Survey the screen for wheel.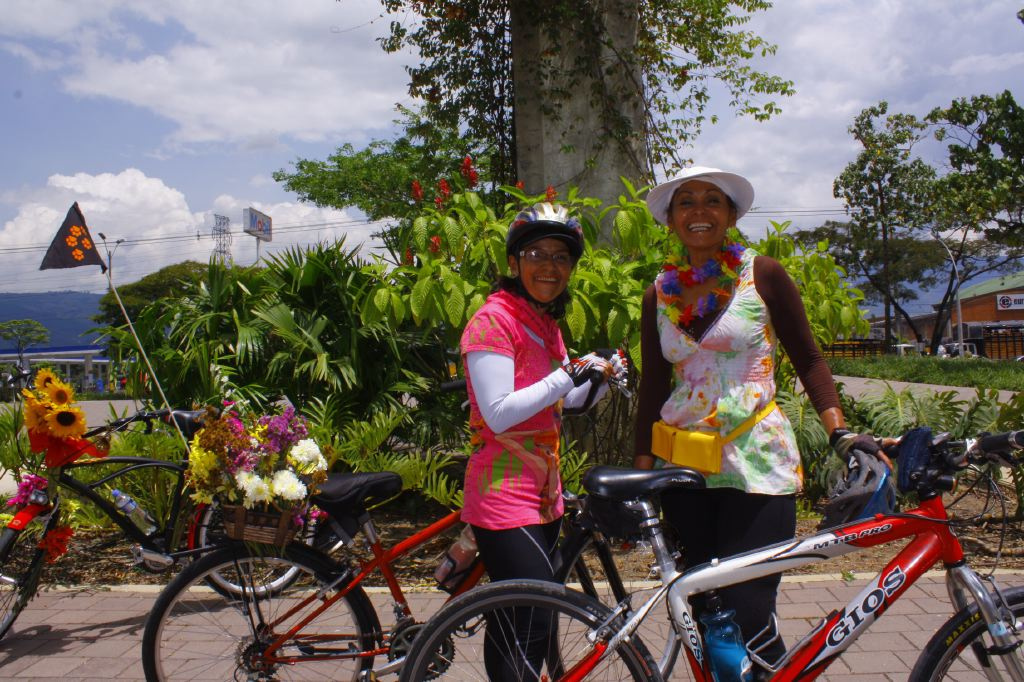
Survey found: <region>0, 509, 61, 640</region>.
